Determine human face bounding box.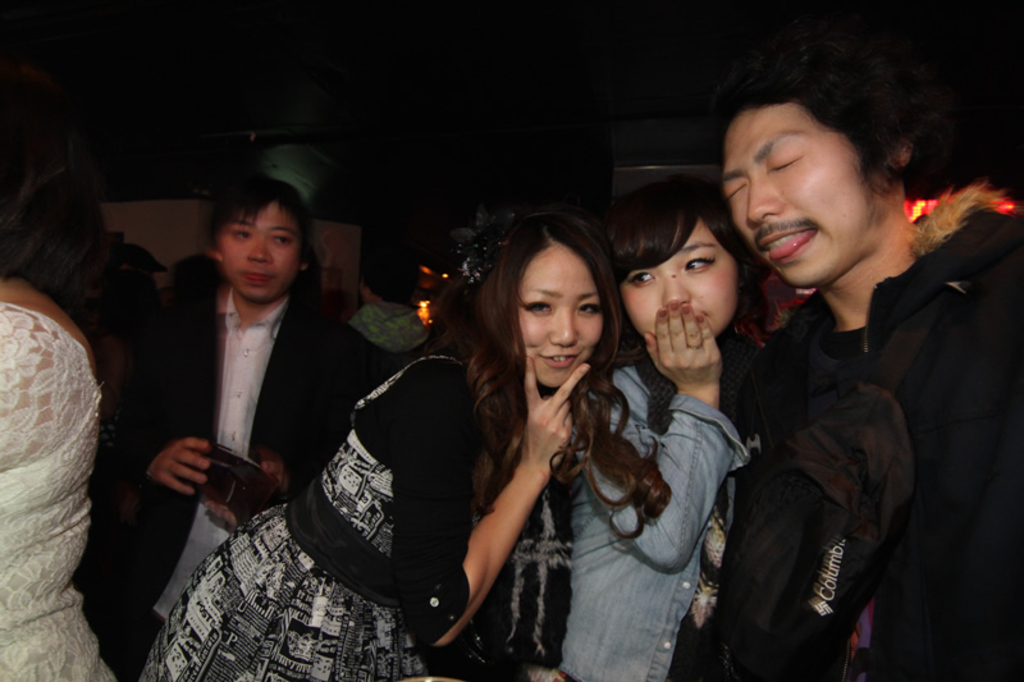
Determined: crop(618, 211, 736, 340).
